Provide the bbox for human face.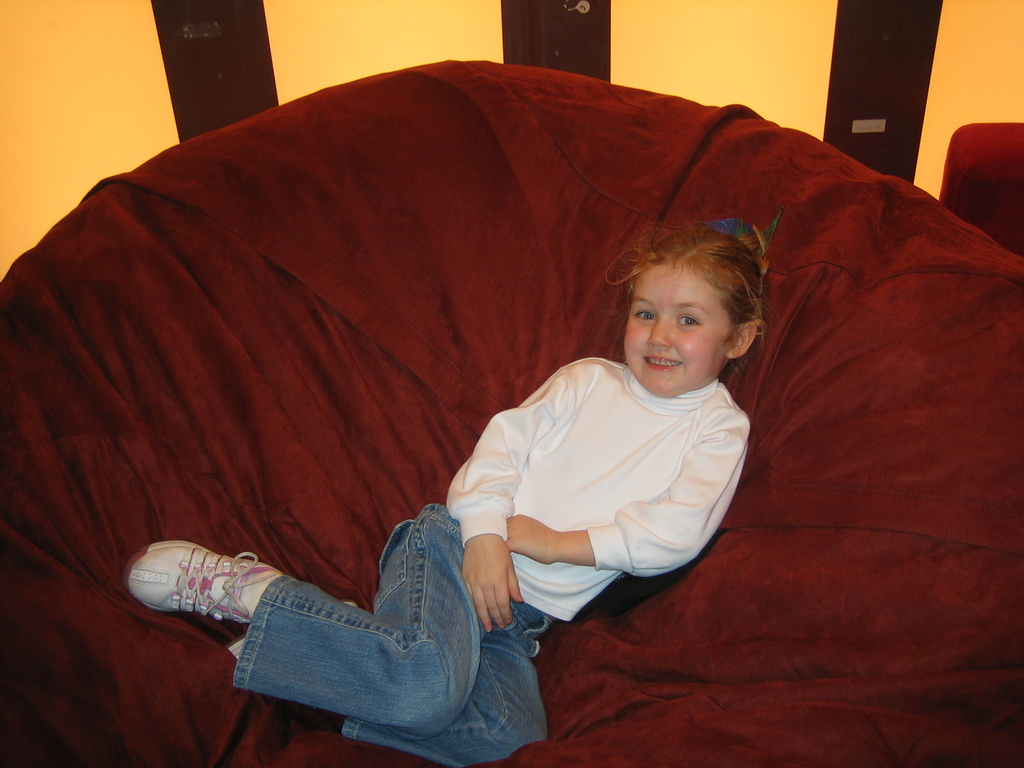
region(624, 262, 730, 392).
